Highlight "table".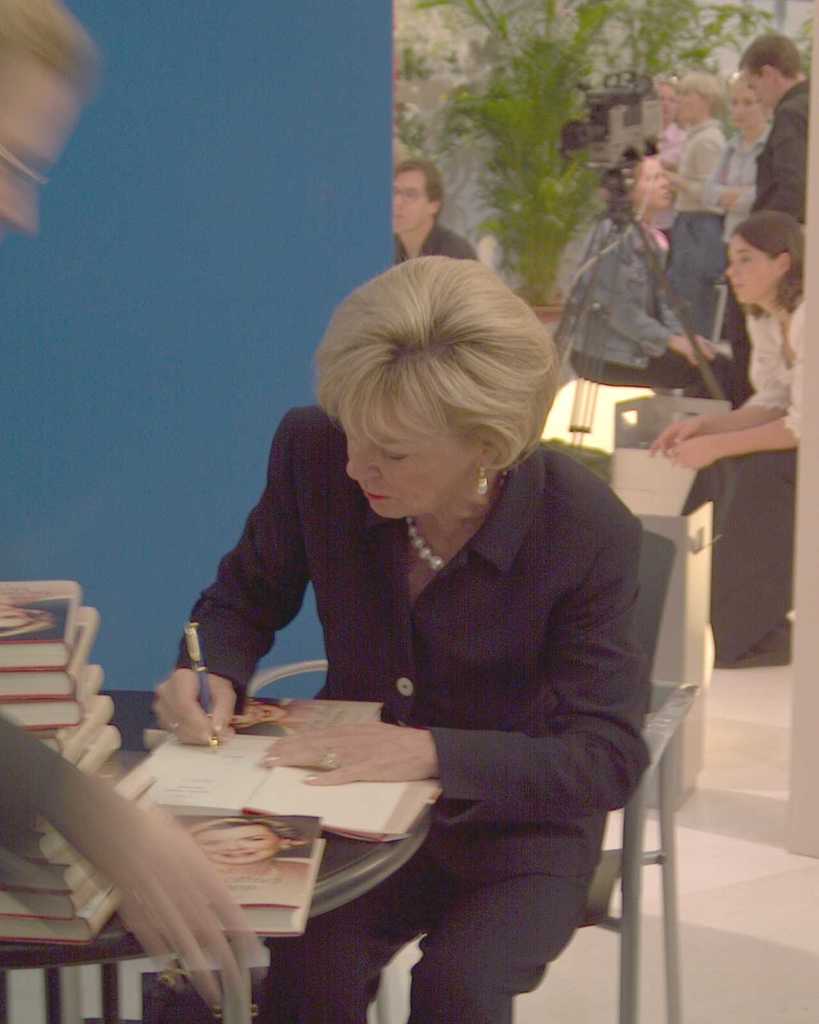
Highlighted region: x1=0 y1=685 x2=434 y2=1023.
